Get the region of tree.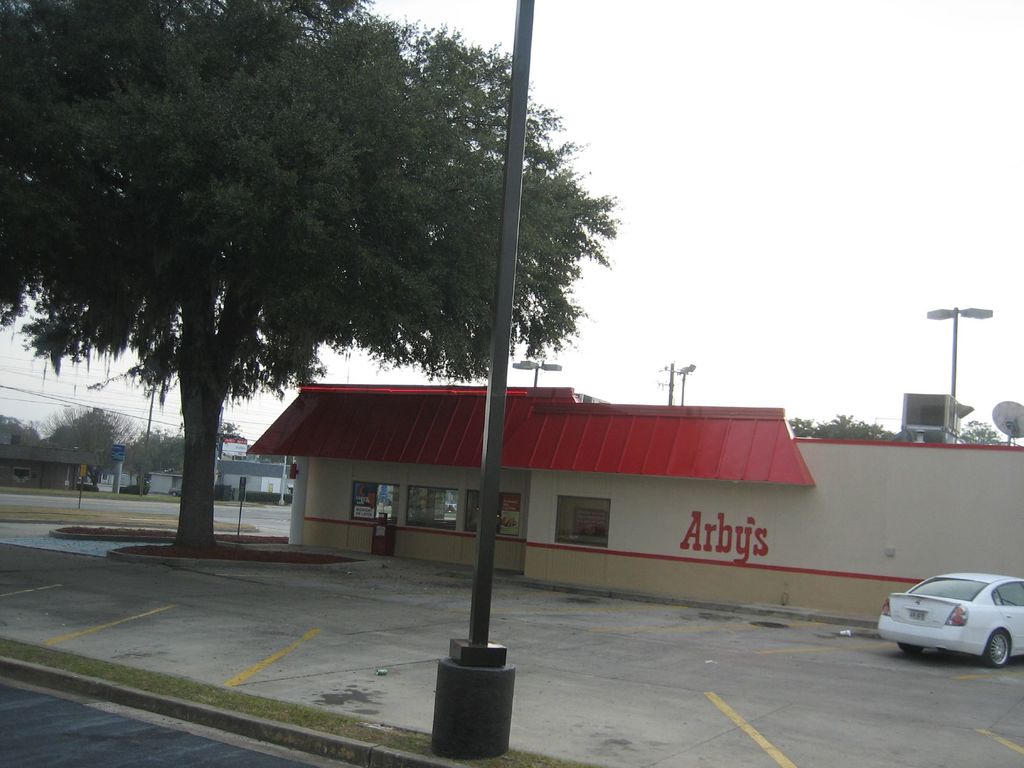
[left=115, top=415, right=179, bottom=479].
